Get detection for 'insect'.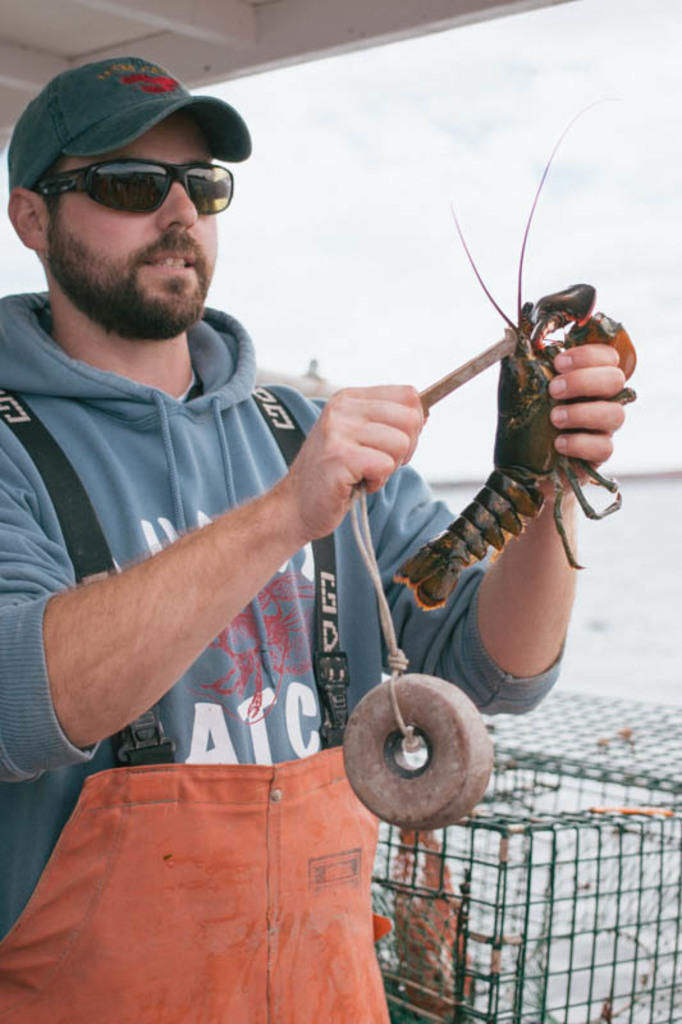
Detection: Rect(389, 111, 641, 613).
